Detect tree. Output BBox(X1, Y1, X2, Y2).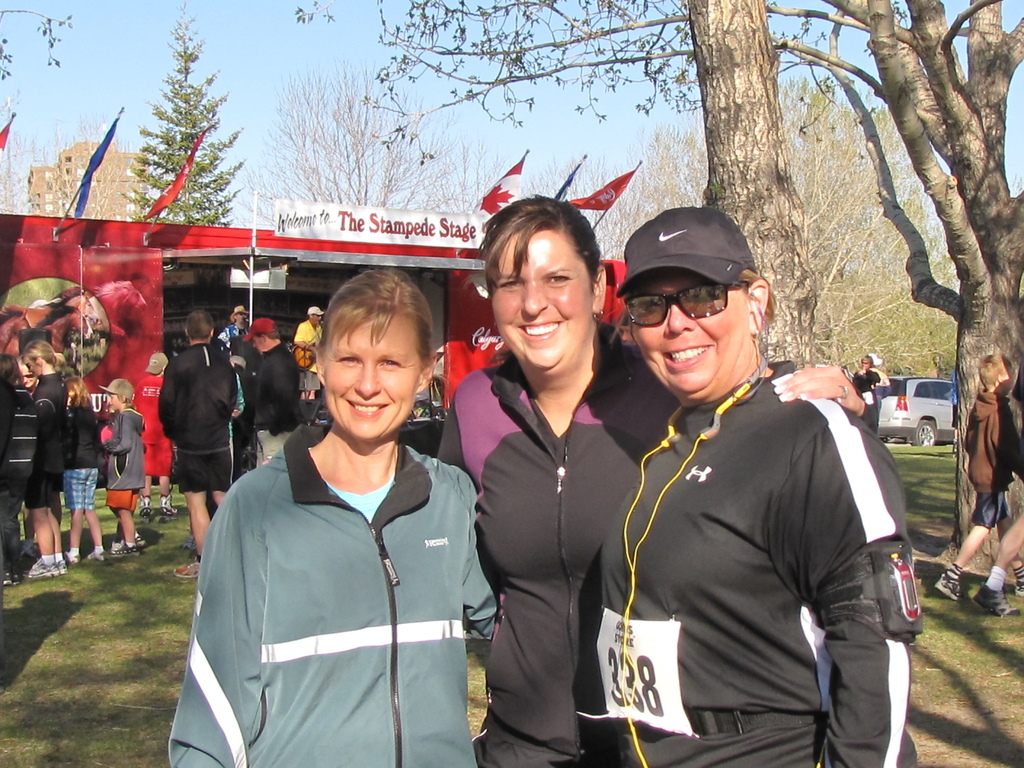
BBox(285, 0, 1023, 578).
